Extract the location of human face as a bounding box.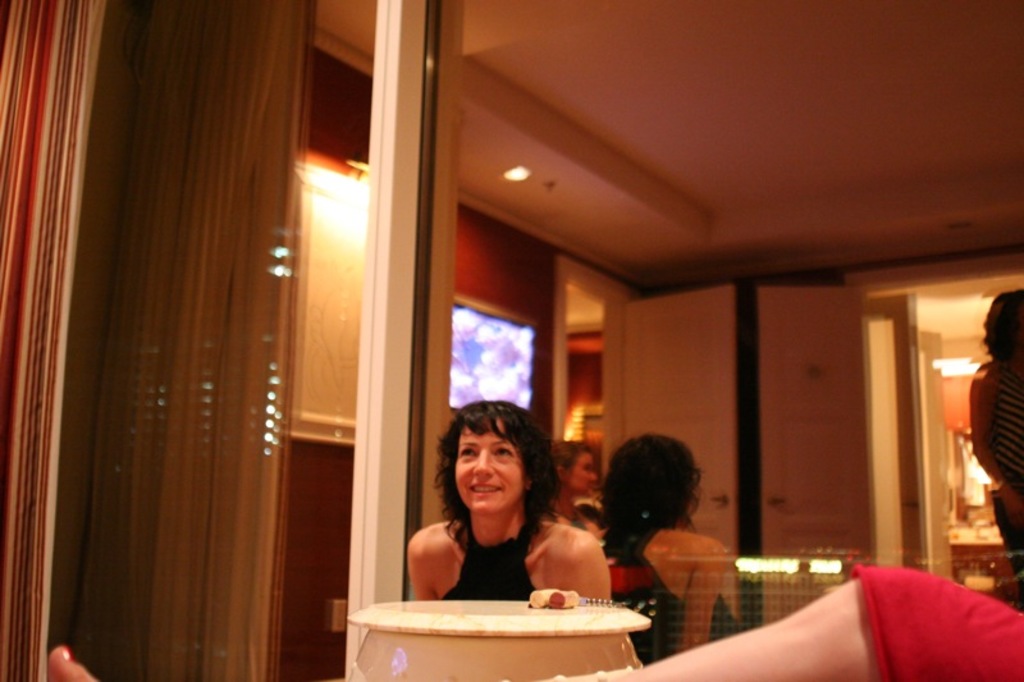
558/452/596/502.
